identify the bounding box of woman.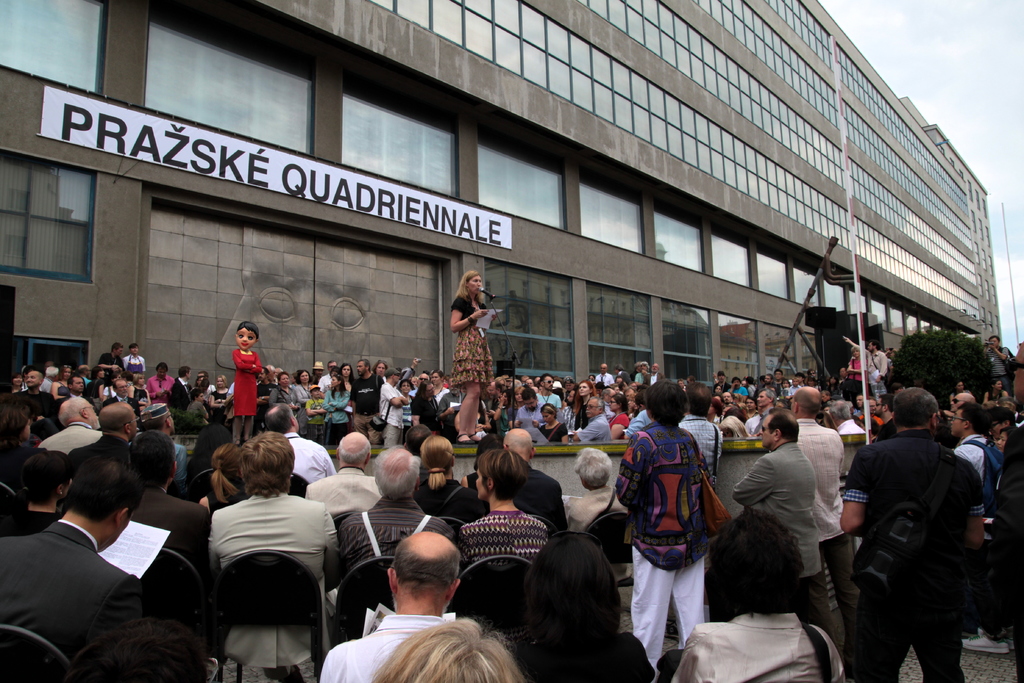
box=[991, 426, 1016, 456].
